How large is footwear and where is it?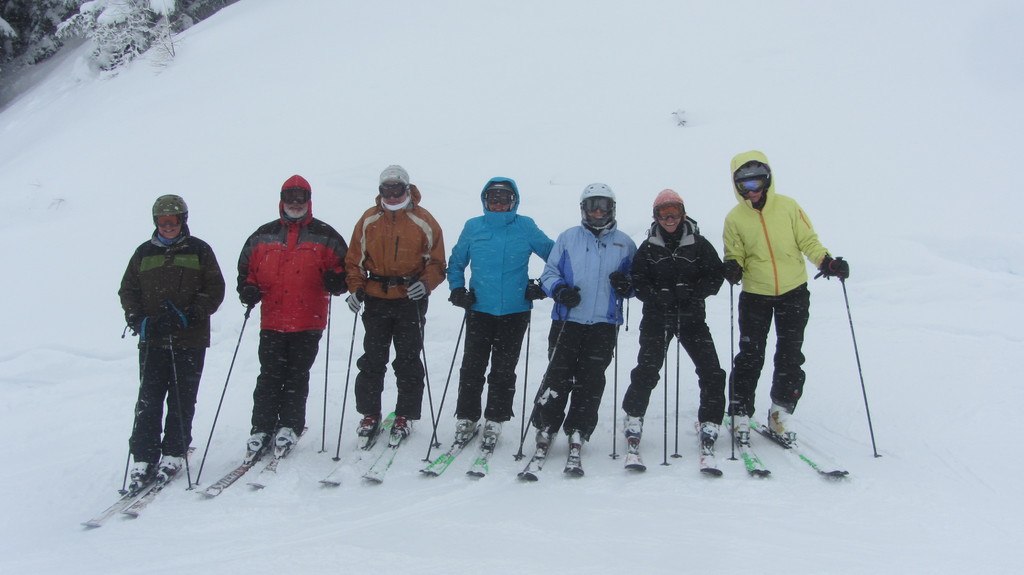
Bounding box: l=701, t=422, r=720, b=441.
